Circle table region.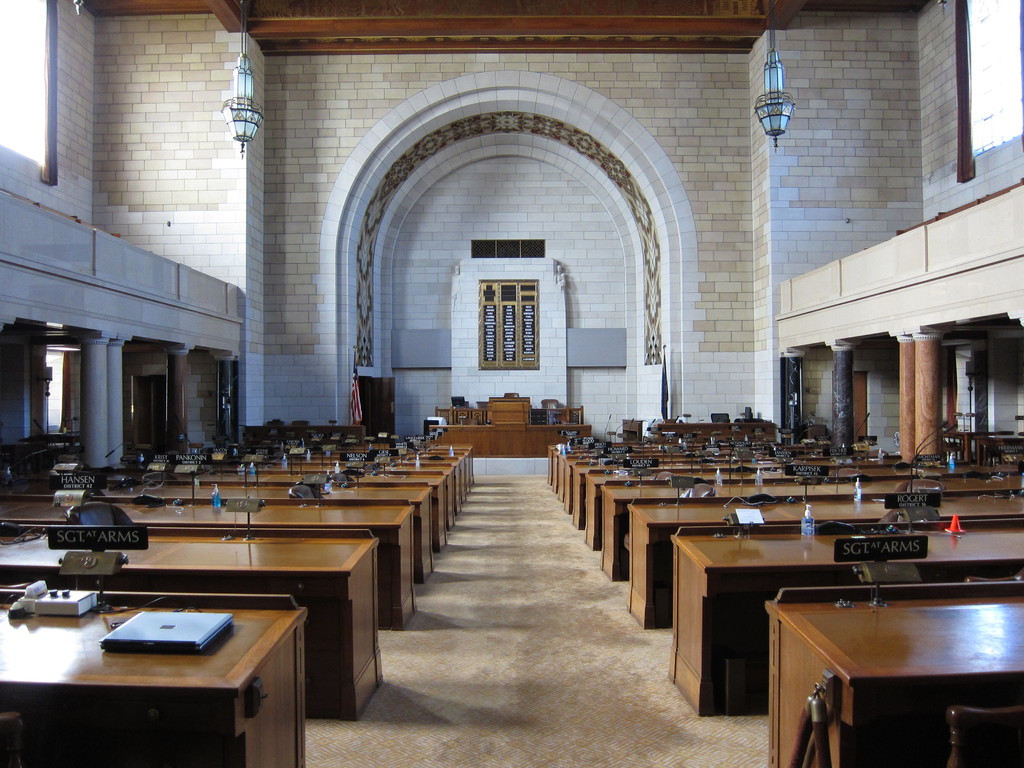
Region: (209,446,472,494).
